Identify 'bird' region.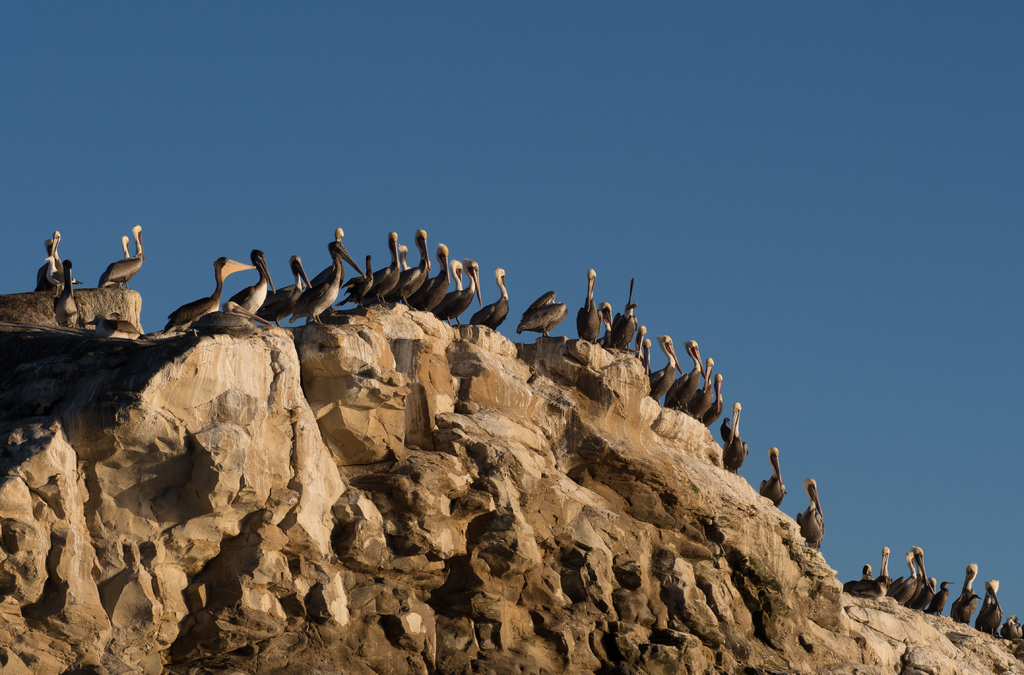
Region: locate(518, 292, 563, 336).
